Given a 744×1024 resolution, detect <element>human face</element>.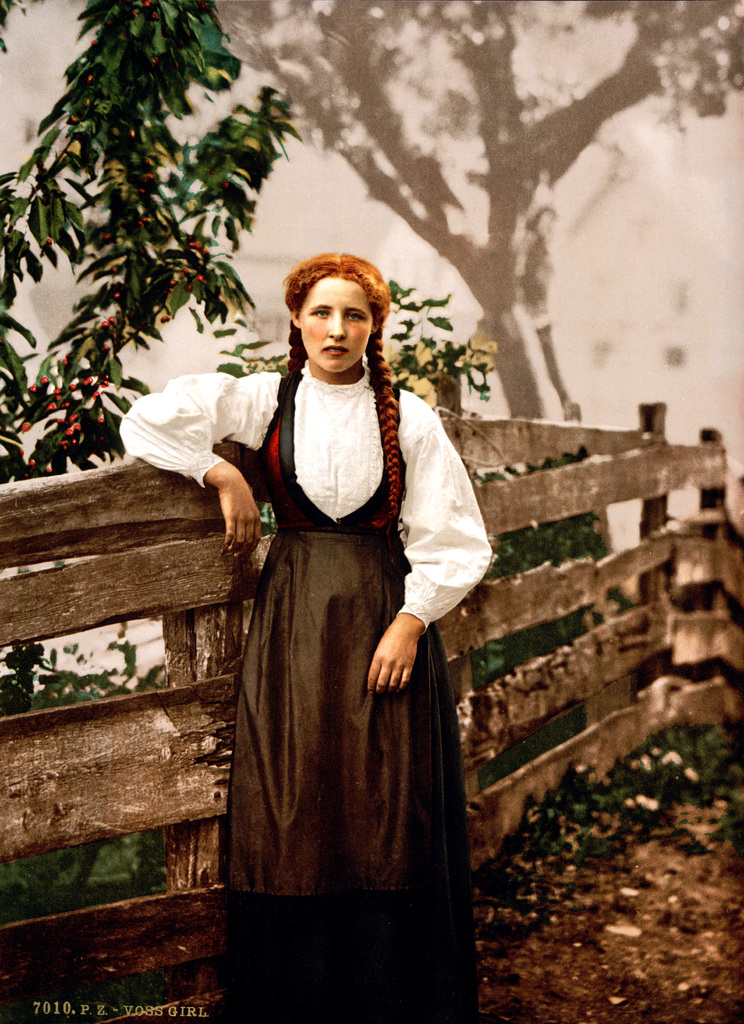
rect(301, 278, 370, 373).
